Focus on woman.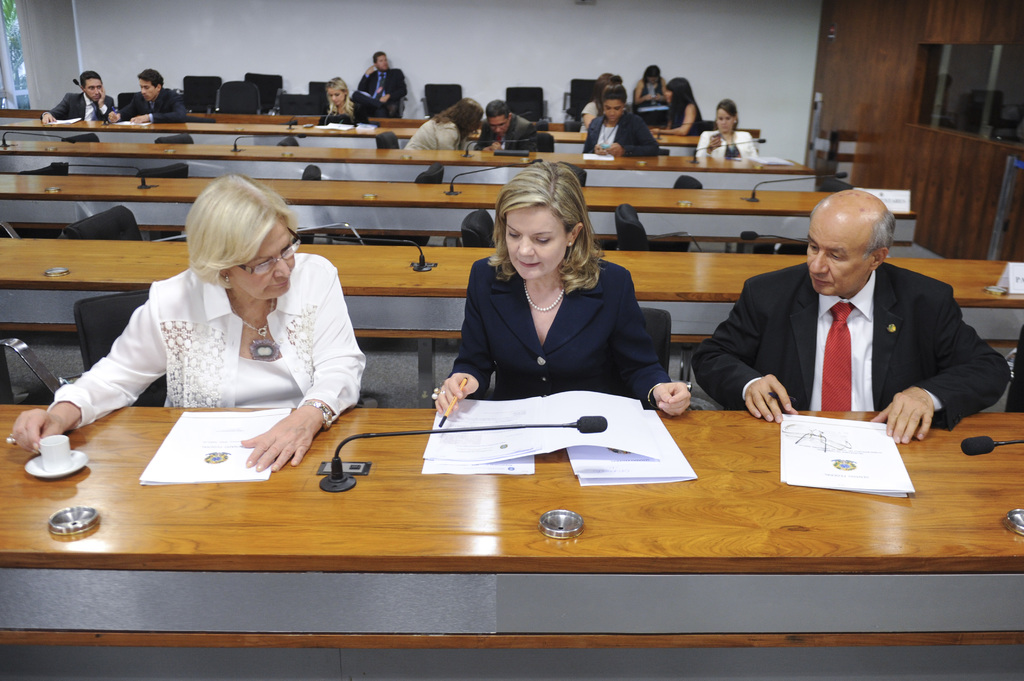
Focused at x1=630 y1=66 x2=669 y2=120.
